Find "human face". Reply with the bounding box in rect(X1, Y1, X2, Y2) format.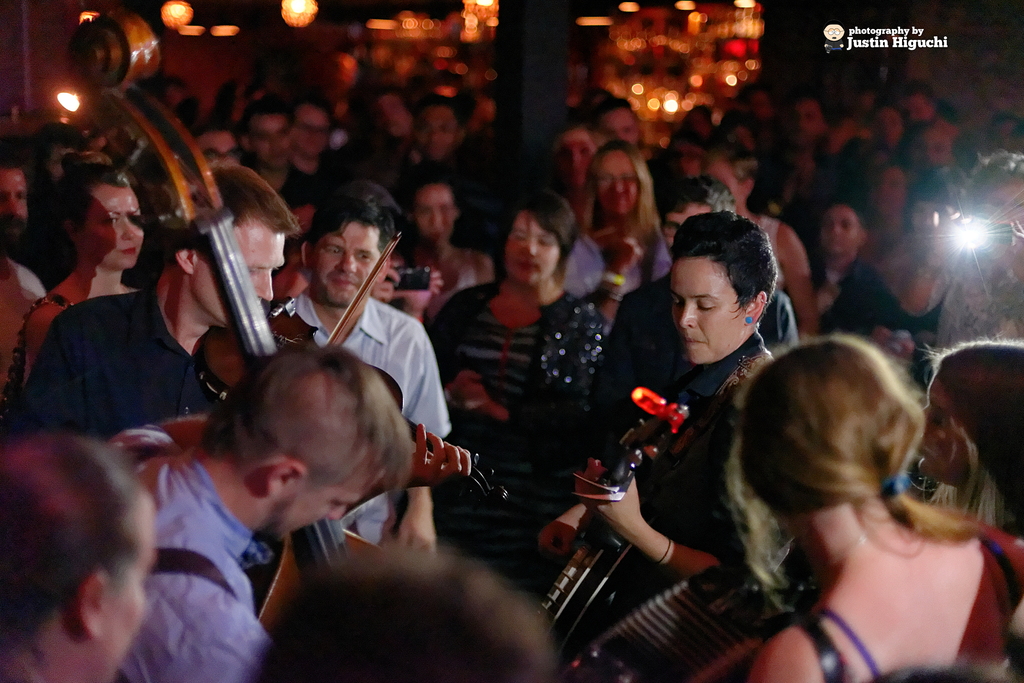
rect(0, 168, 26, 235).
